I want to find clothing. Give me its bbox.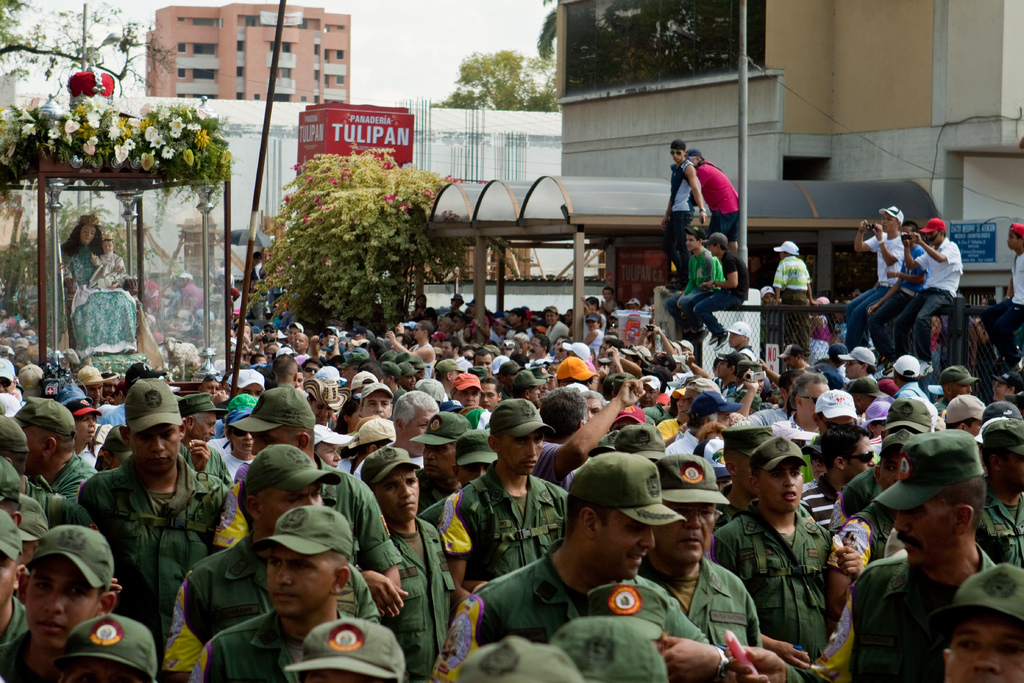
locate(731, 344, 758, 364).
